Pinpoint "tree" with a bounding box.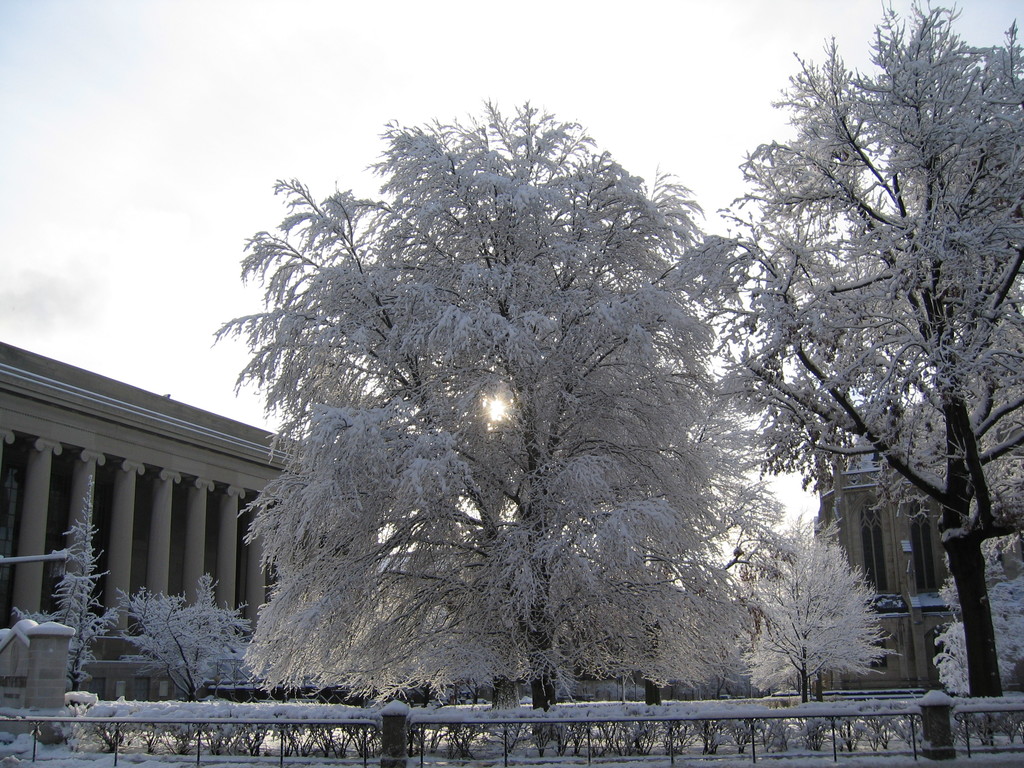
737:507:863:712.
